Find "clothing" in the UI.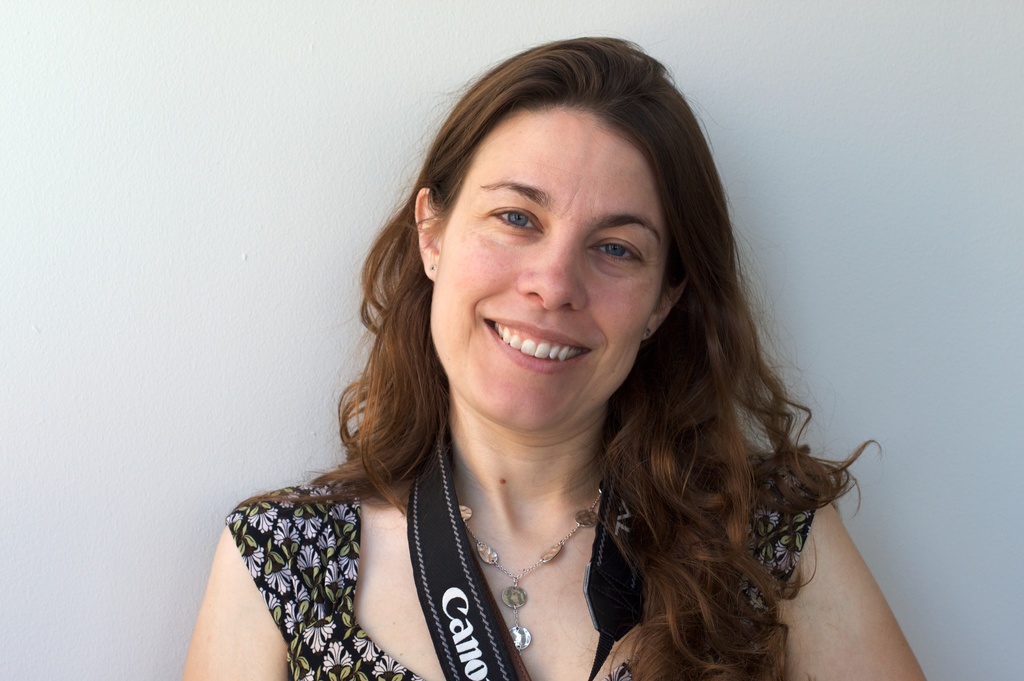
UI element at left=225, top=482, right=815, bottom=680.
